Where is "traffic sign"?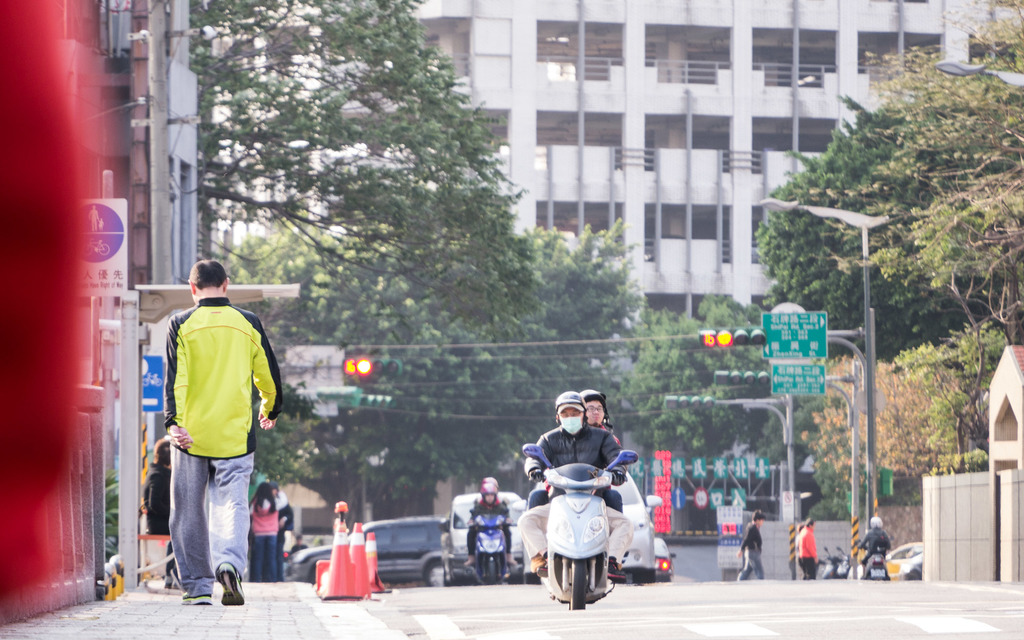
(x1=772, y1=361, x2=829, y2=392).
